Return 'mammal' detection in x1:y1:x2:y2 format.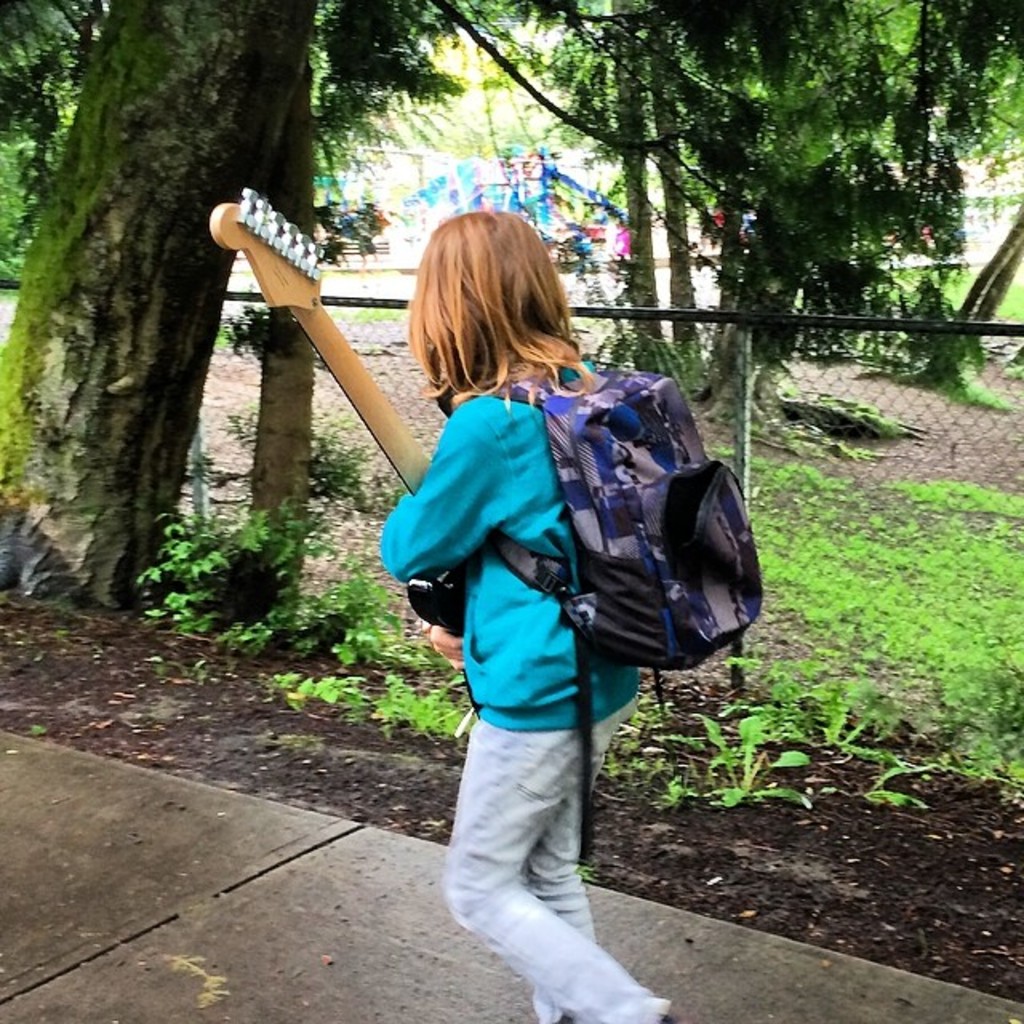
610:210:629:301.
